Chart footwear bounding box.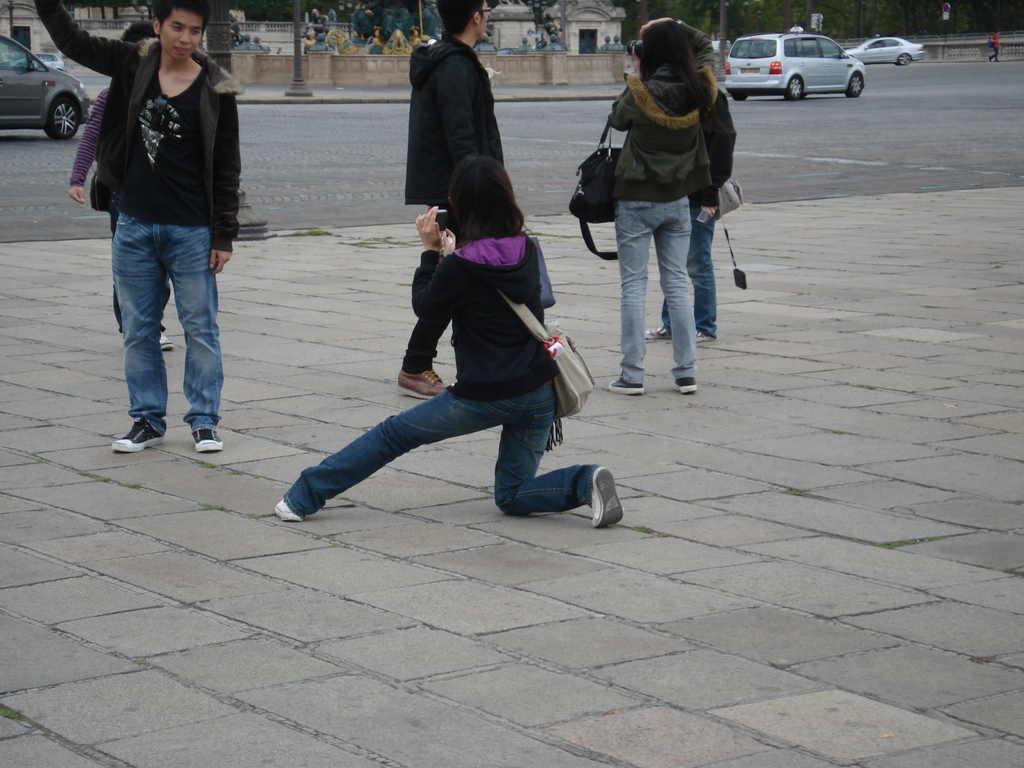
Charted: 604 377 644 394.
